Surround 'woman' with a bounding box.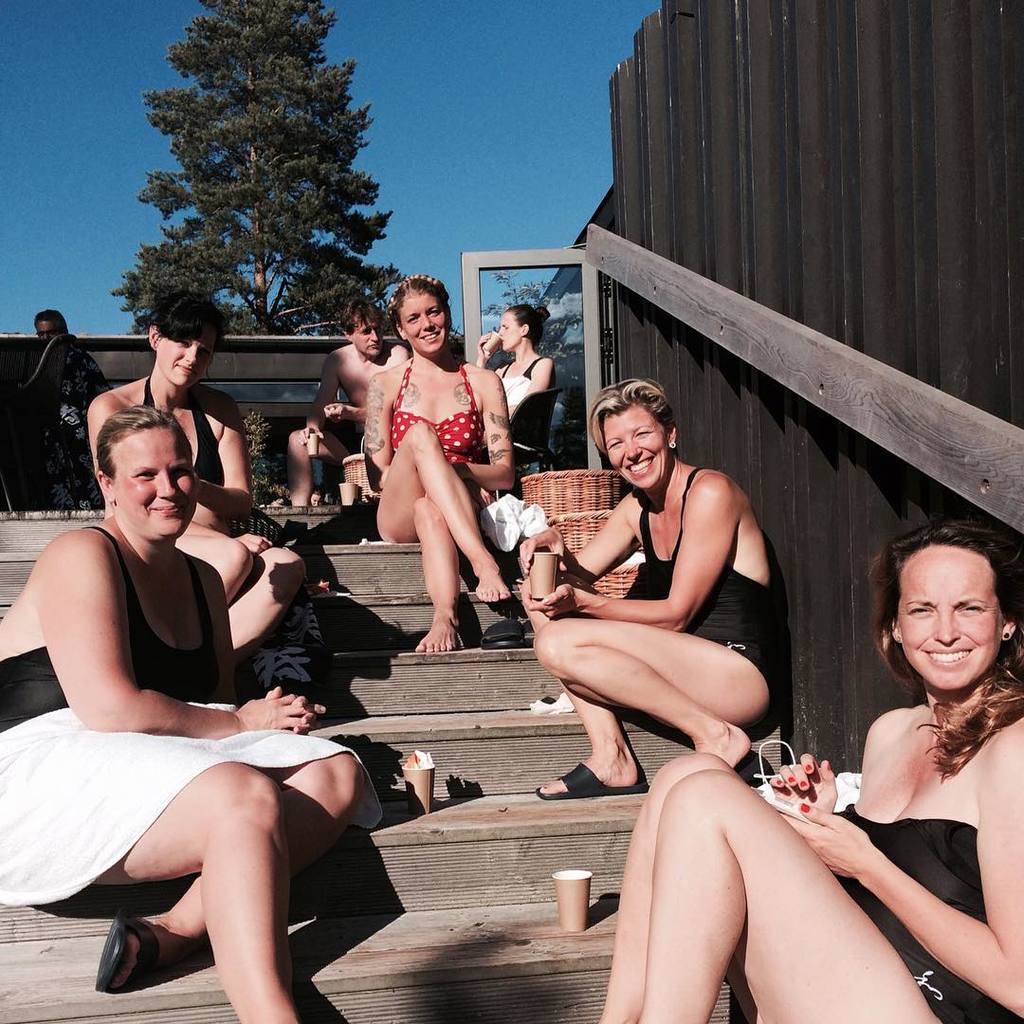
Rect(0, 405, 389, 1013).
